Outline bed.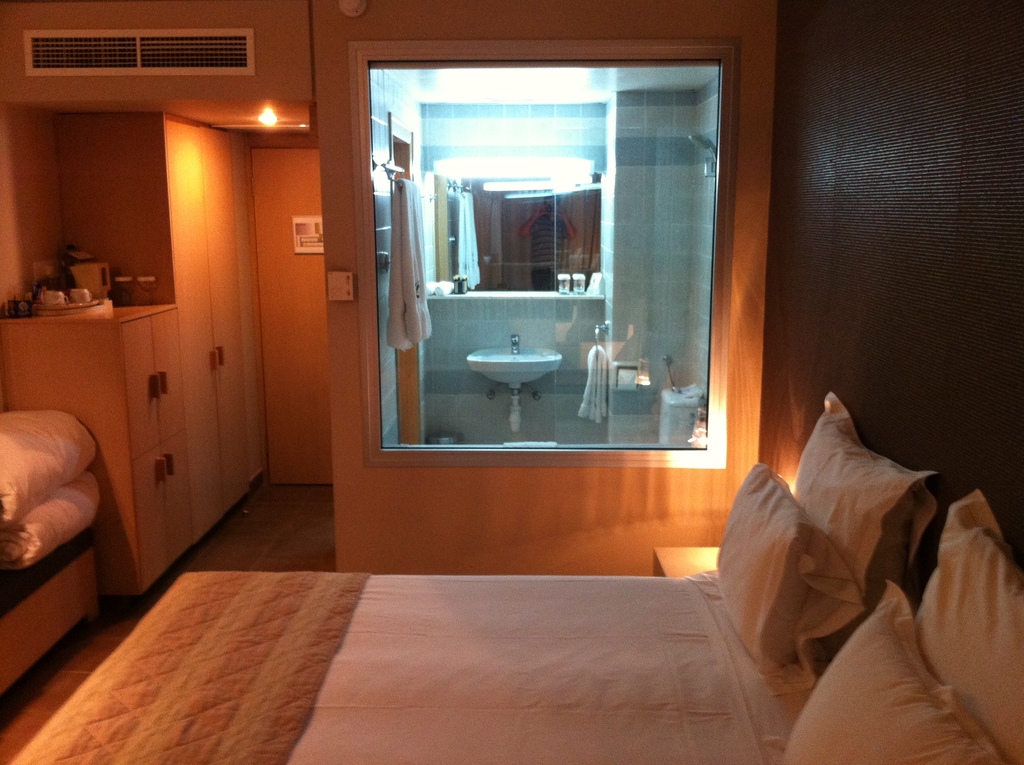
Outline: <box>5,390,1023,764</box>.
